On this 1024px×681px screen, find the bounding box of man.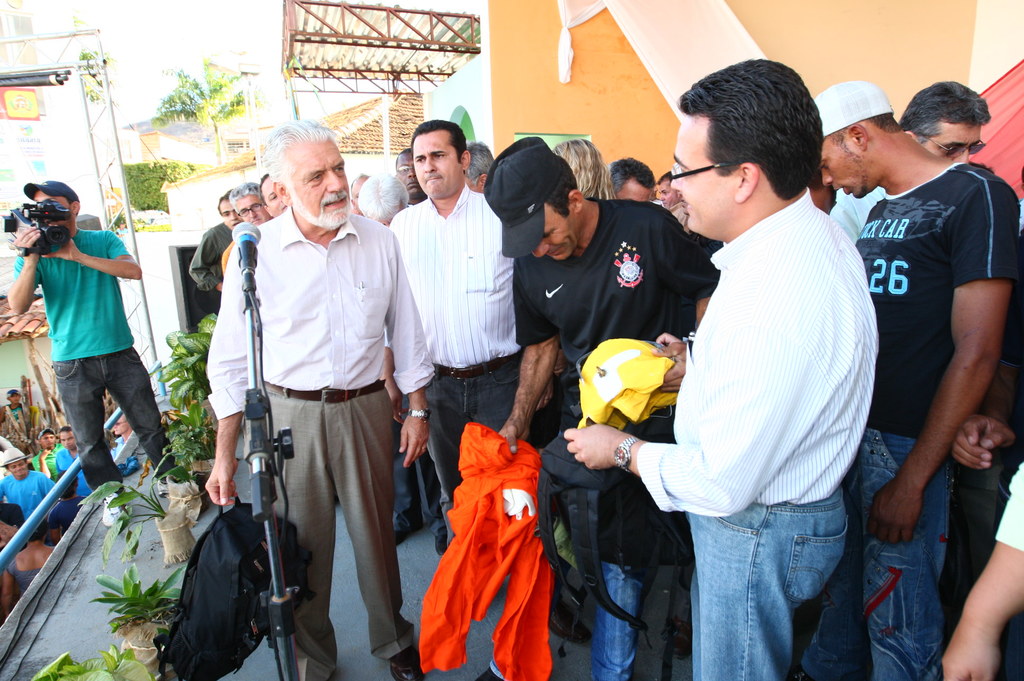
Bounding box: (x1=209, y1=118, x2=445, y2=678).
